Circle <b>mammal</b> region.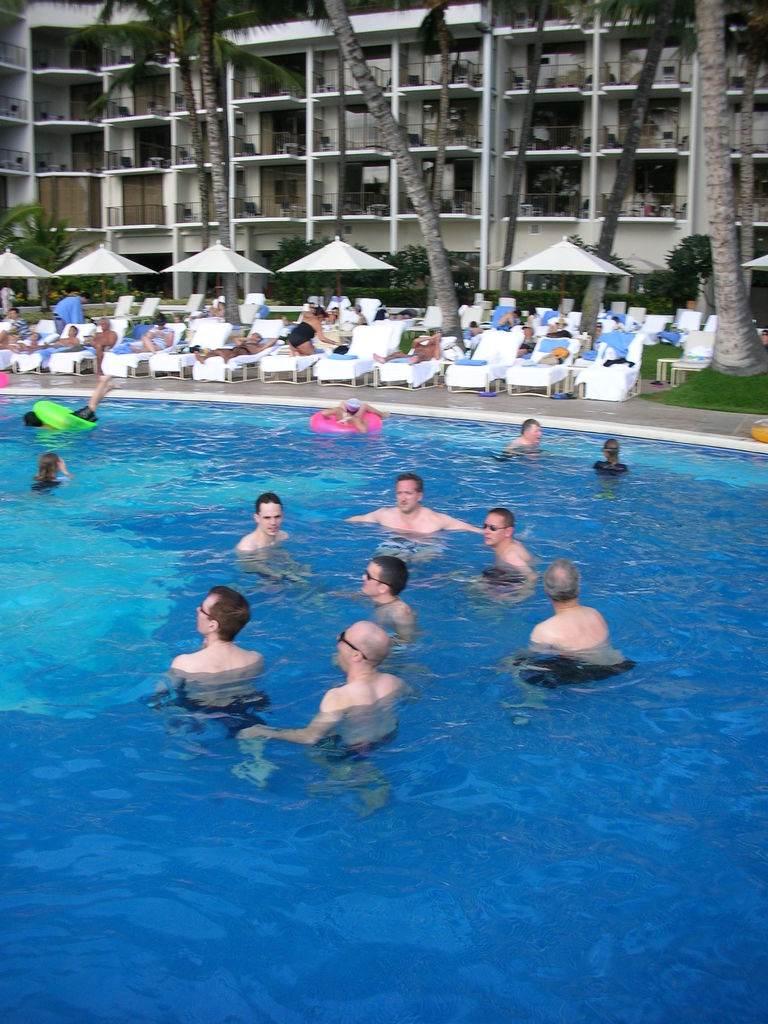
Region: {"left": 49, "top": 289, "right": 84, "bottom": 330}.
